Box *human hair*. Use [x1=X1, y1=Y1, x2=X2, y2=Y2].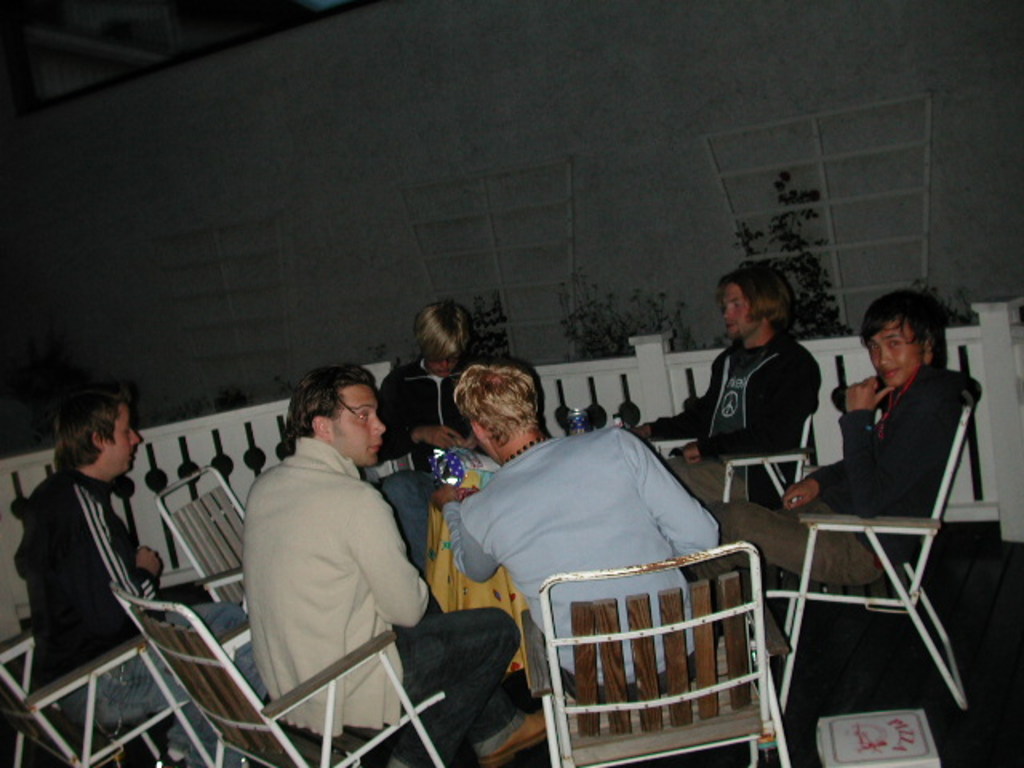
[x1=278, y1=366, x2=374, y2=458].
